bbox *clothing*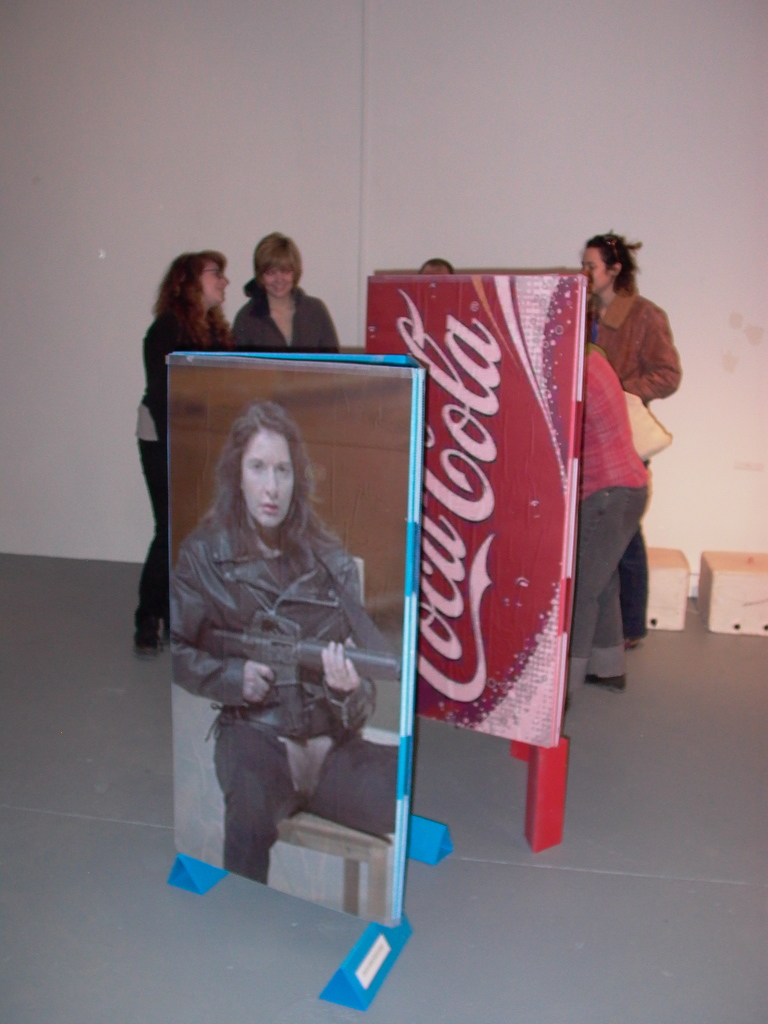
[582,332,661,698]
